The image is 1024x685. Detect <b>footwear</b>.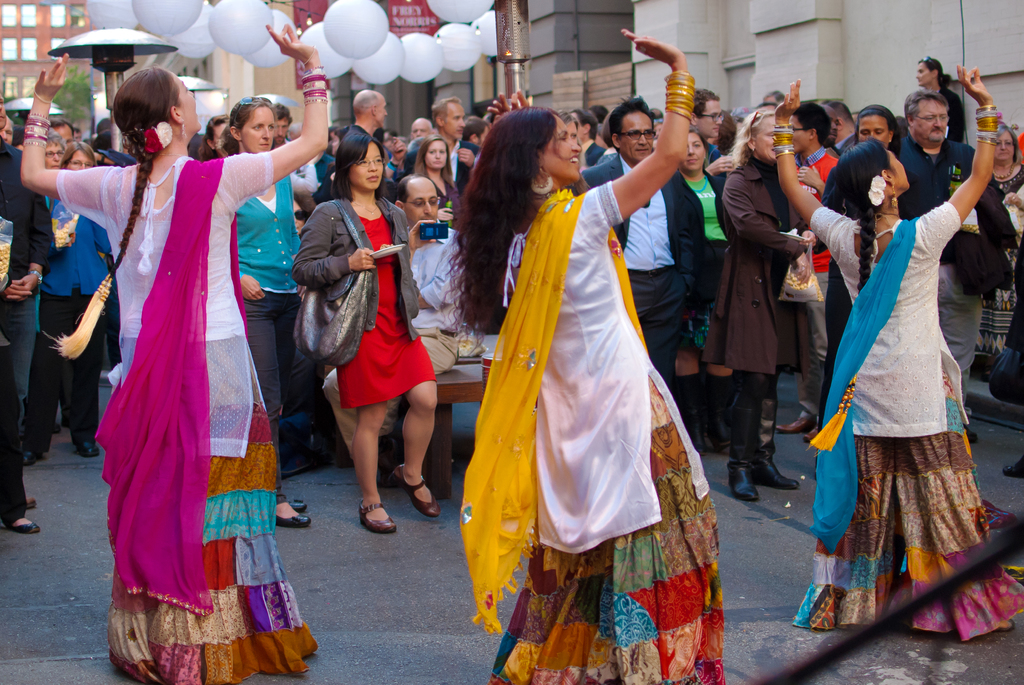
Detection: 1003 453 1023 482.
